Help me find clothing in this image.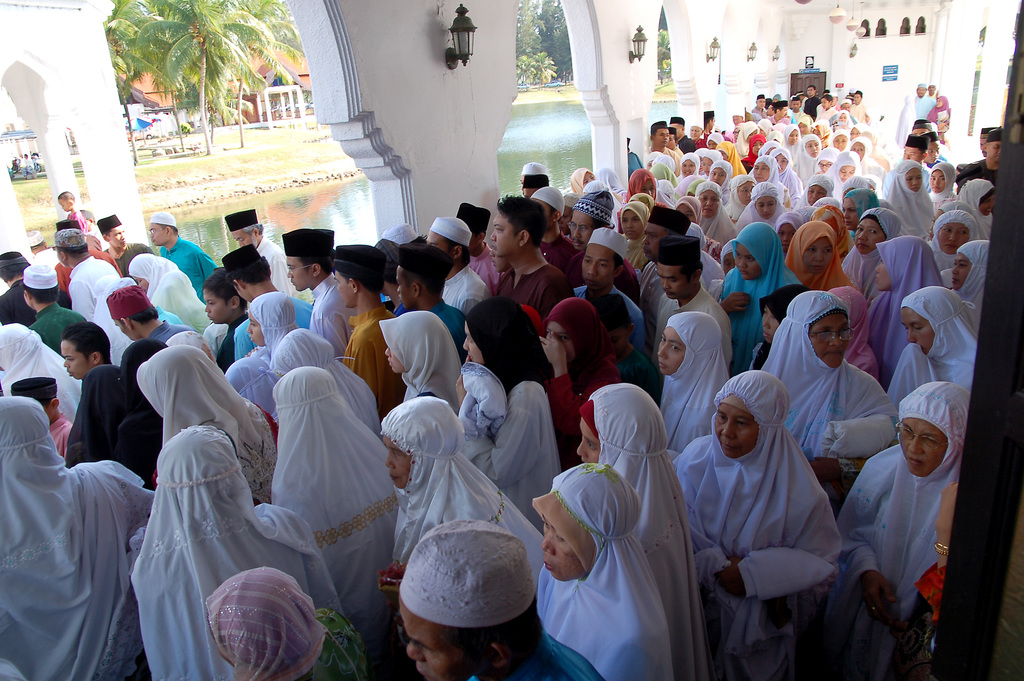
Found it: <bbox>716, 219, 803, 336</bbox>.
